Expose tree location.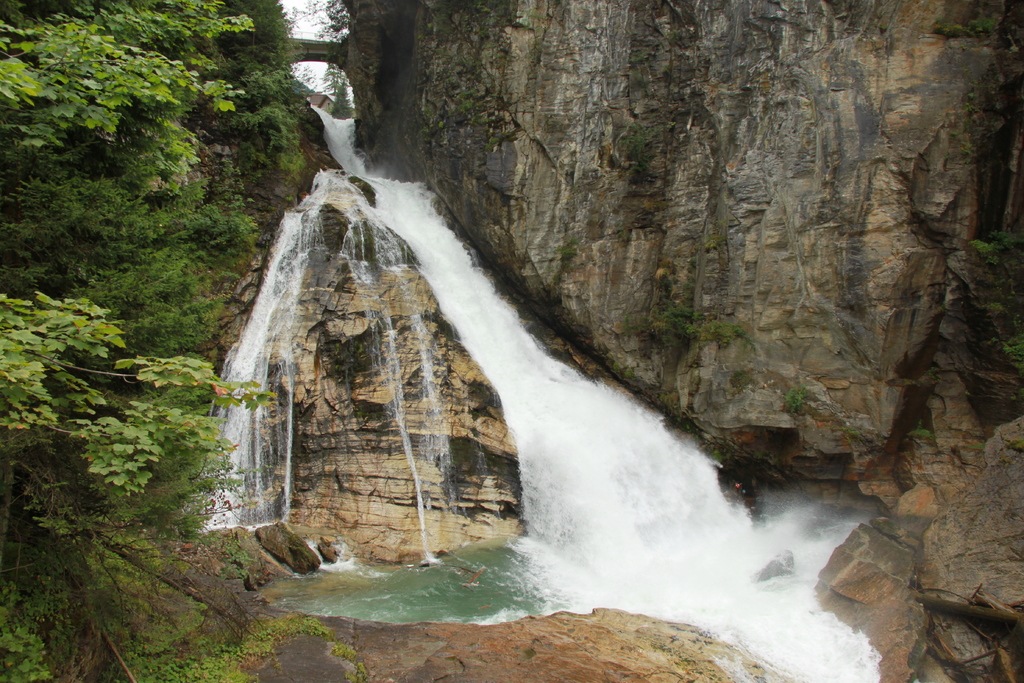
Exposed at 305 0 351 78.
